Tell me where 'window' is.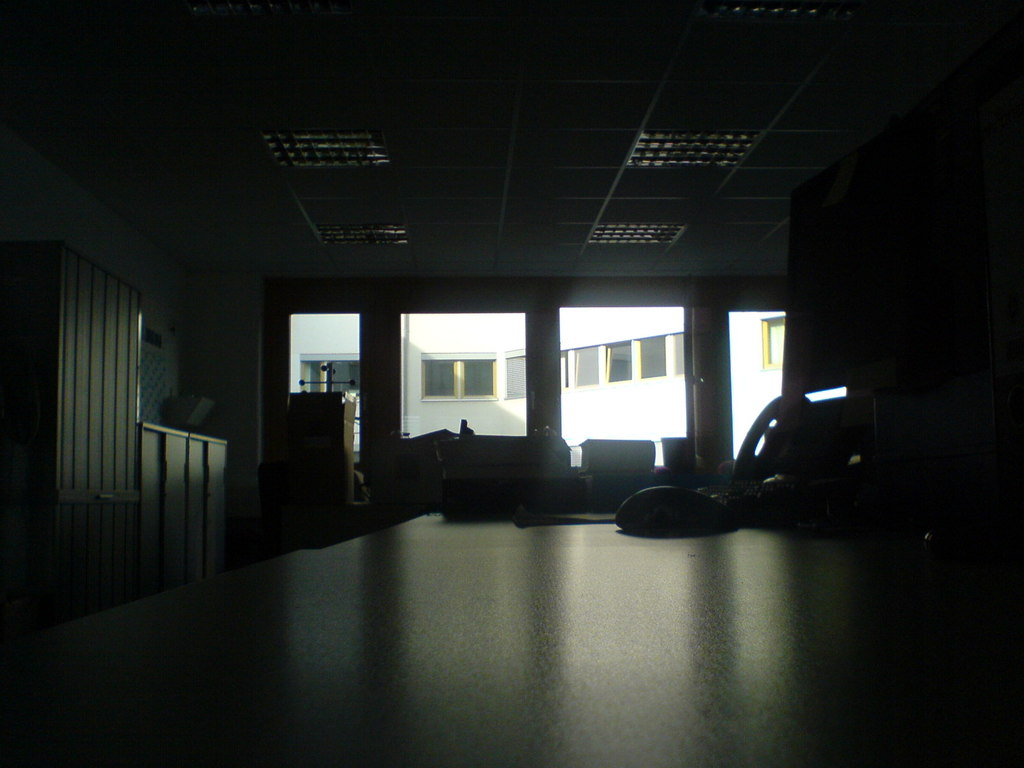
'window' is at BBox(423, 348, 493, 396).
